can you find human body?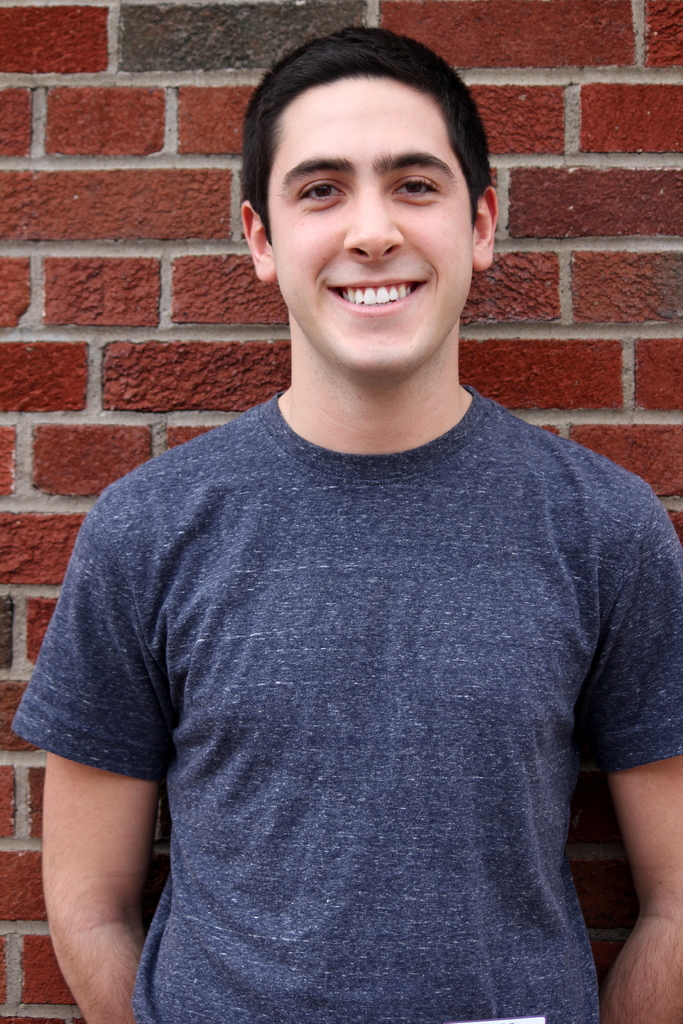
Yes, bounding box: [23, 189, 674, 1023].
